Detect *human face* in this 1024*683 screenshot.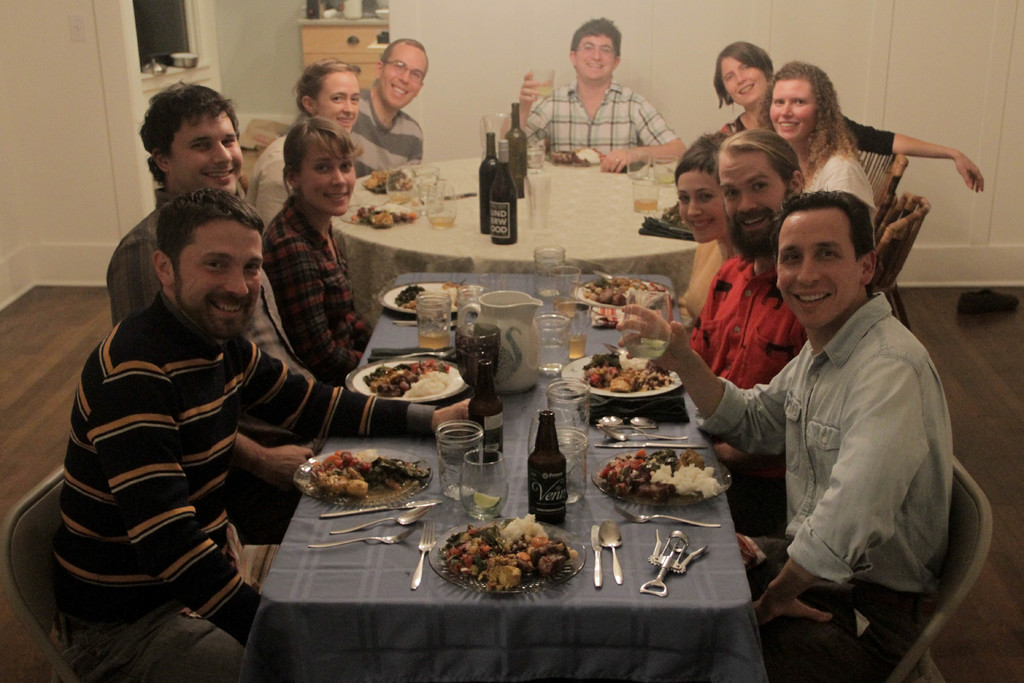
Detection: Rect(170, 112, 244, 194).
